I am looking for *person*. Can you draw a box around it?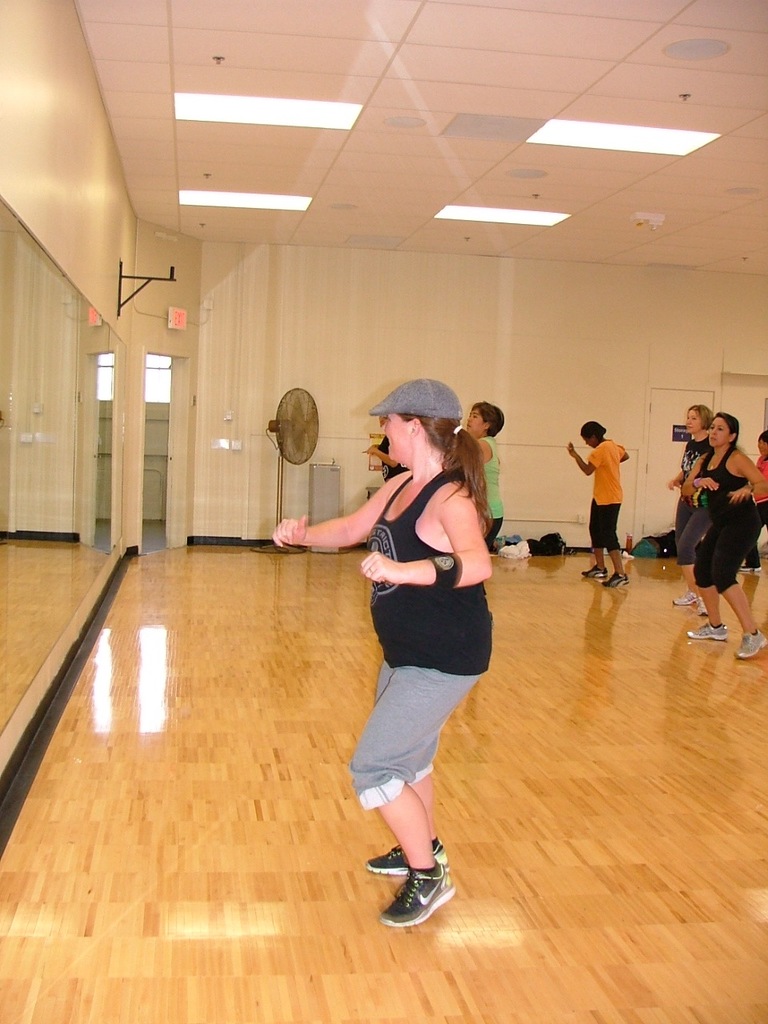
Sure, the bounding box is x1=364, y1=414, x2=408, y2=482.
